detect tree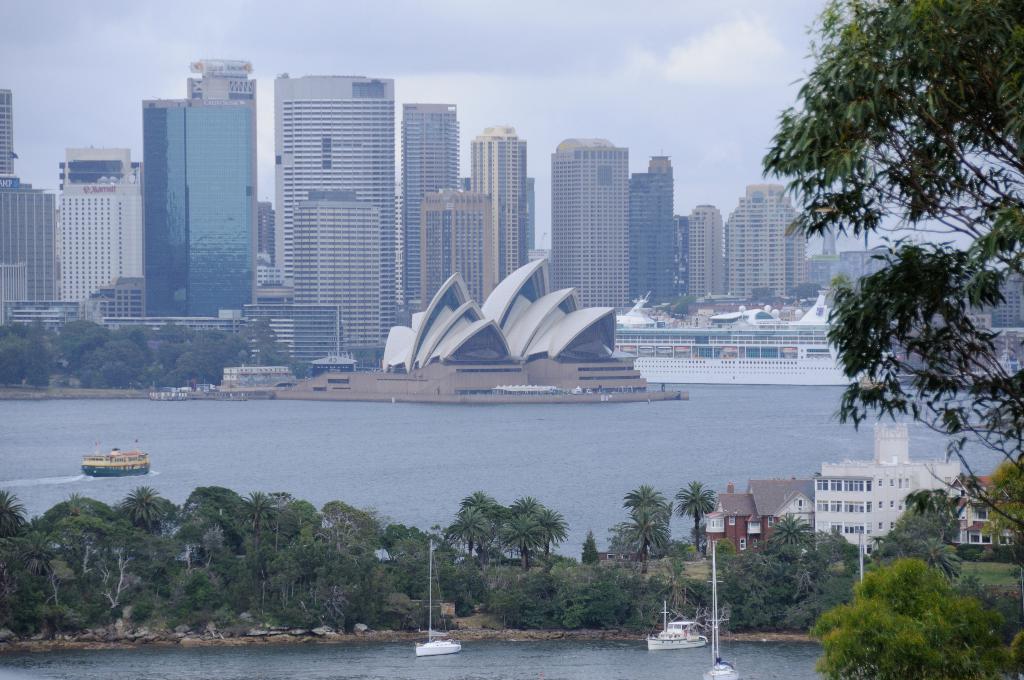
[770,45,1013,563]
